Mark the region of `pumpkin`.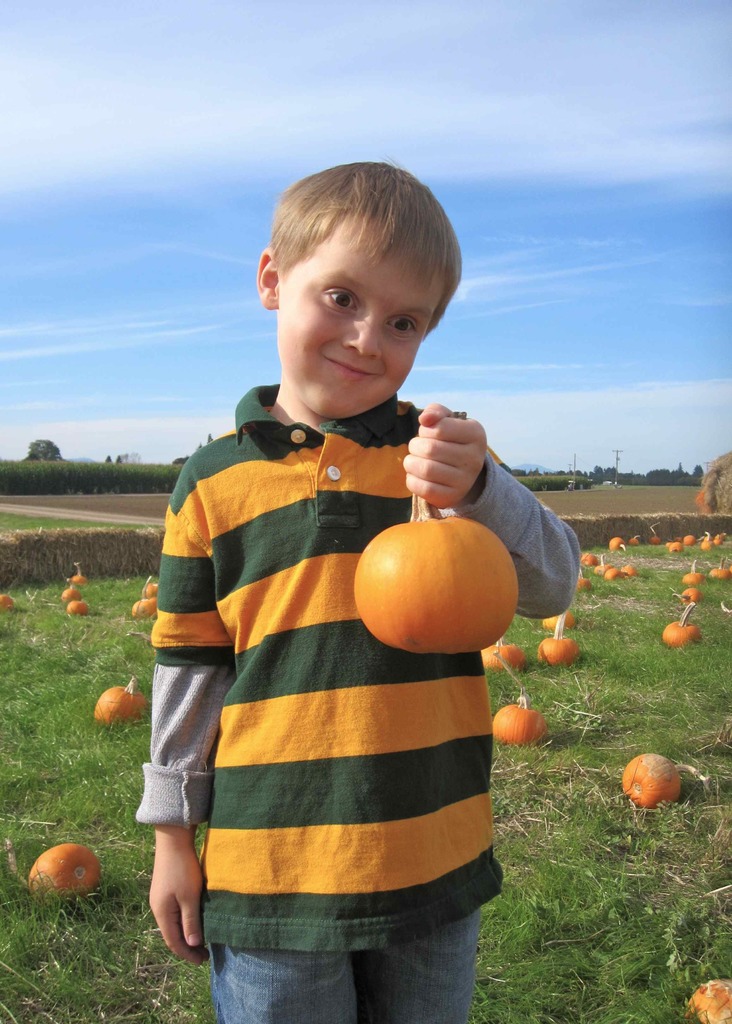
Region: 578:552:597:564.
